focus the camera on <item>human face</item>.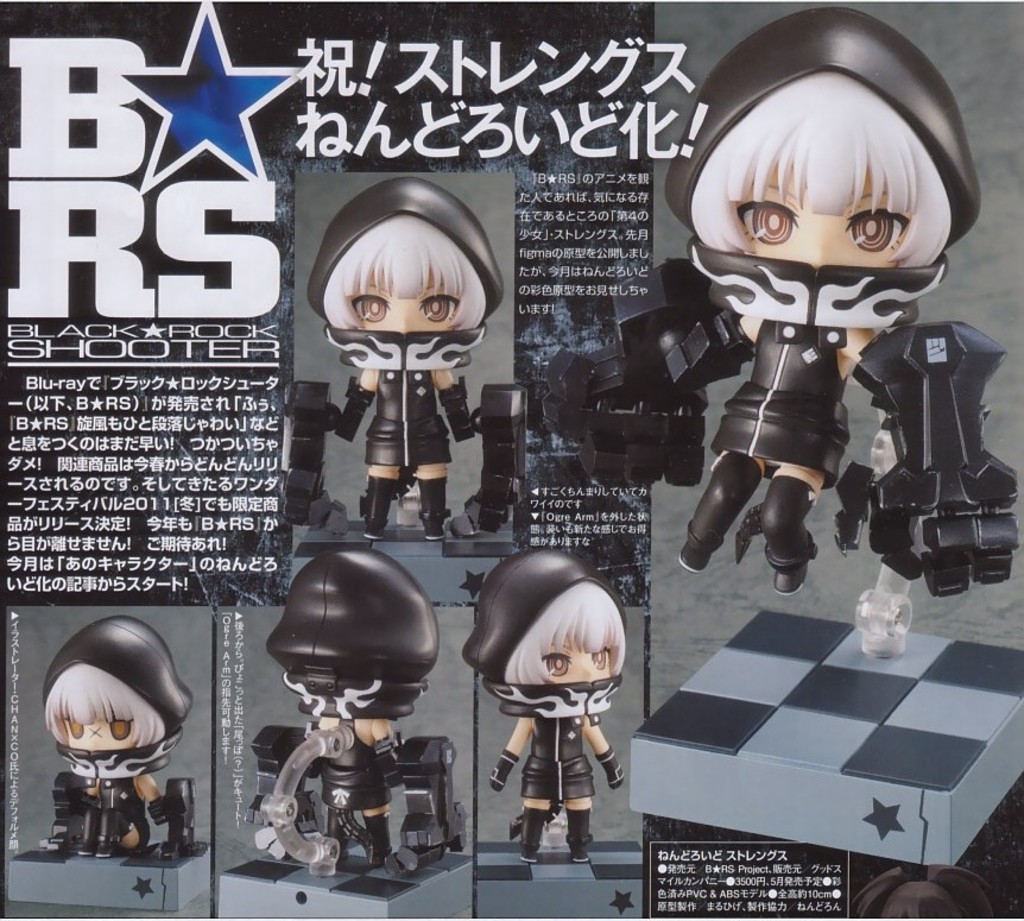
Focus region: left=63, top=717, right=135, bottom=751.
